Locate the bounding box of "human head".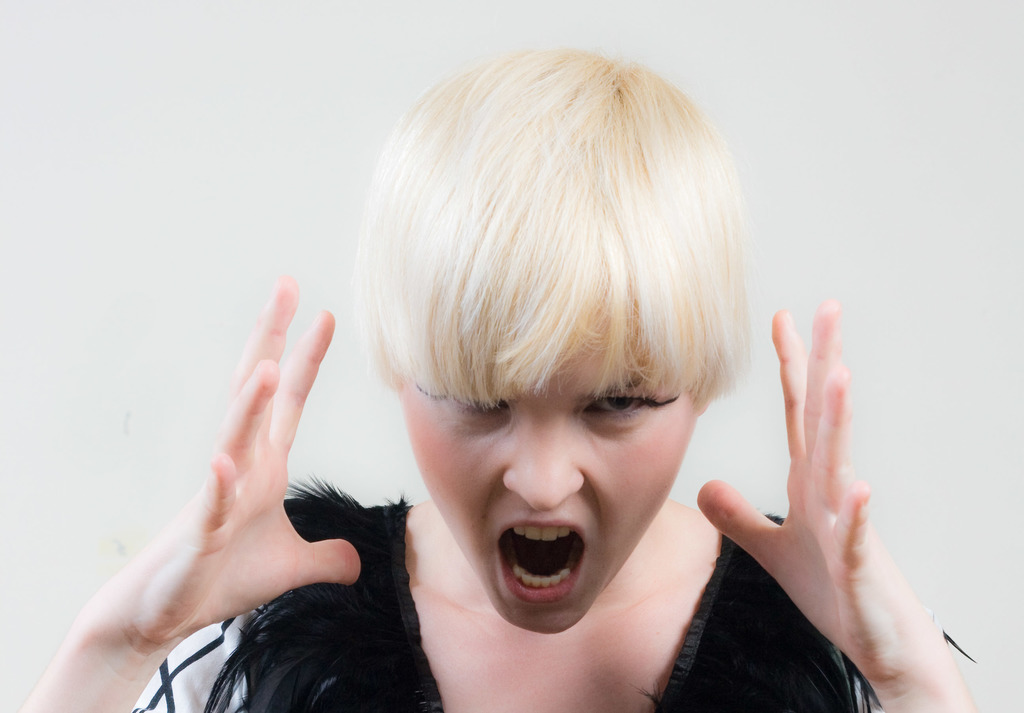
Bounding box: Rect(339, 53, 760, 605).
